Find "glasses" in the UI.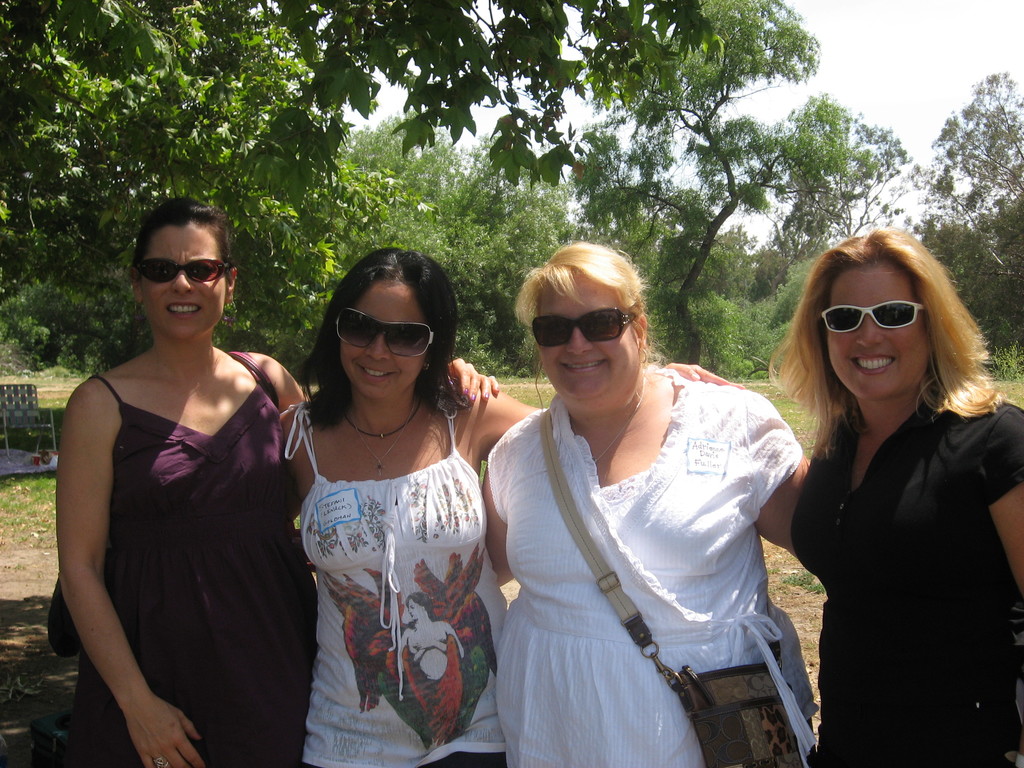
UI element at 529 302 635 351.
